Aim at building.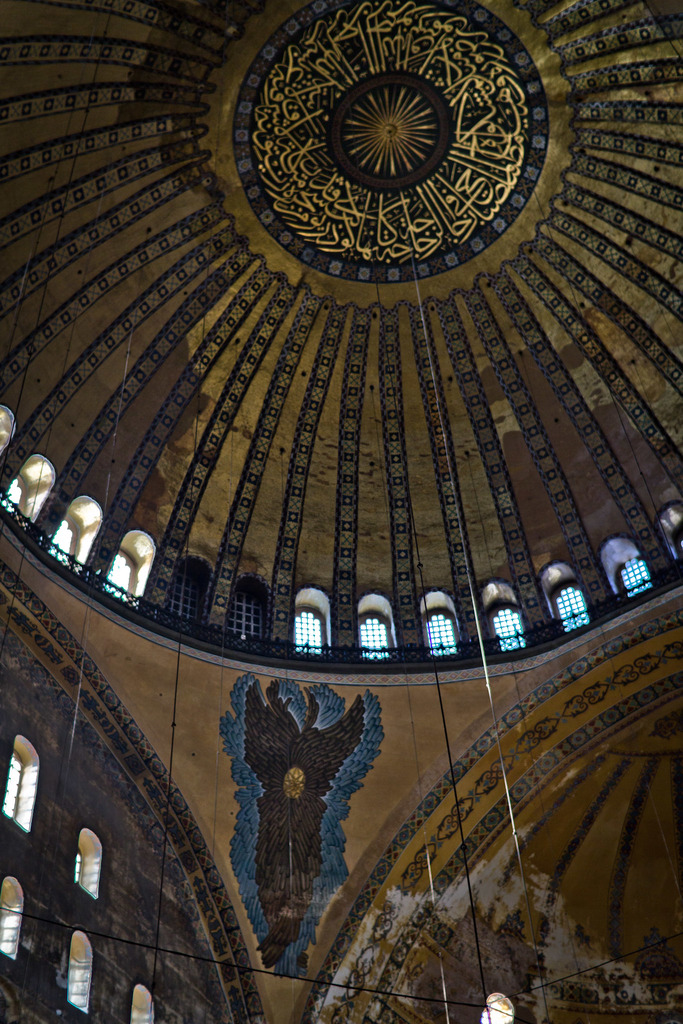
Aimed at detection(0, 0, 682, 1023).
